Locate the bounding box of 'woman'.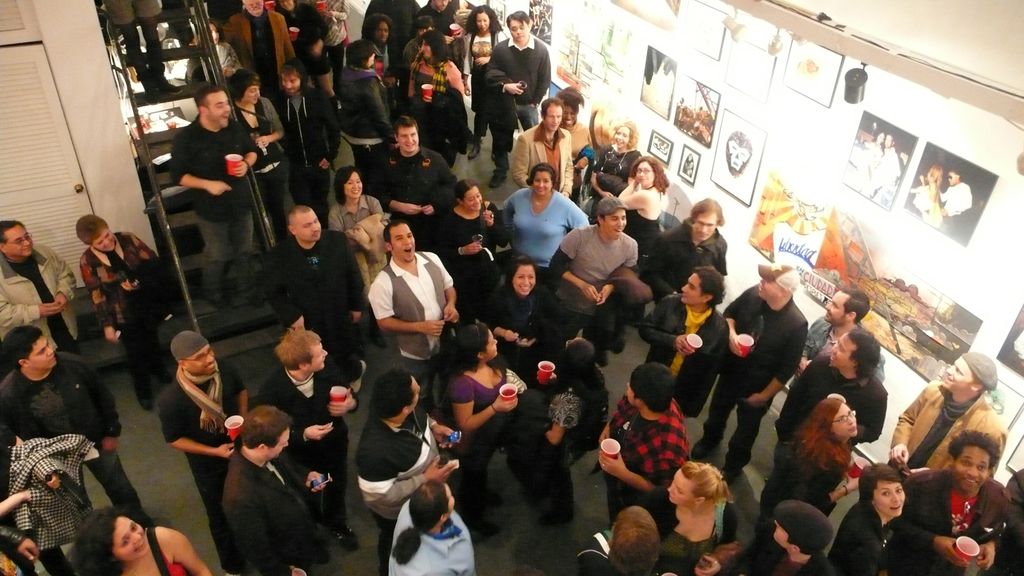
Bounding box: select_region(758, 397, 875, 551).
